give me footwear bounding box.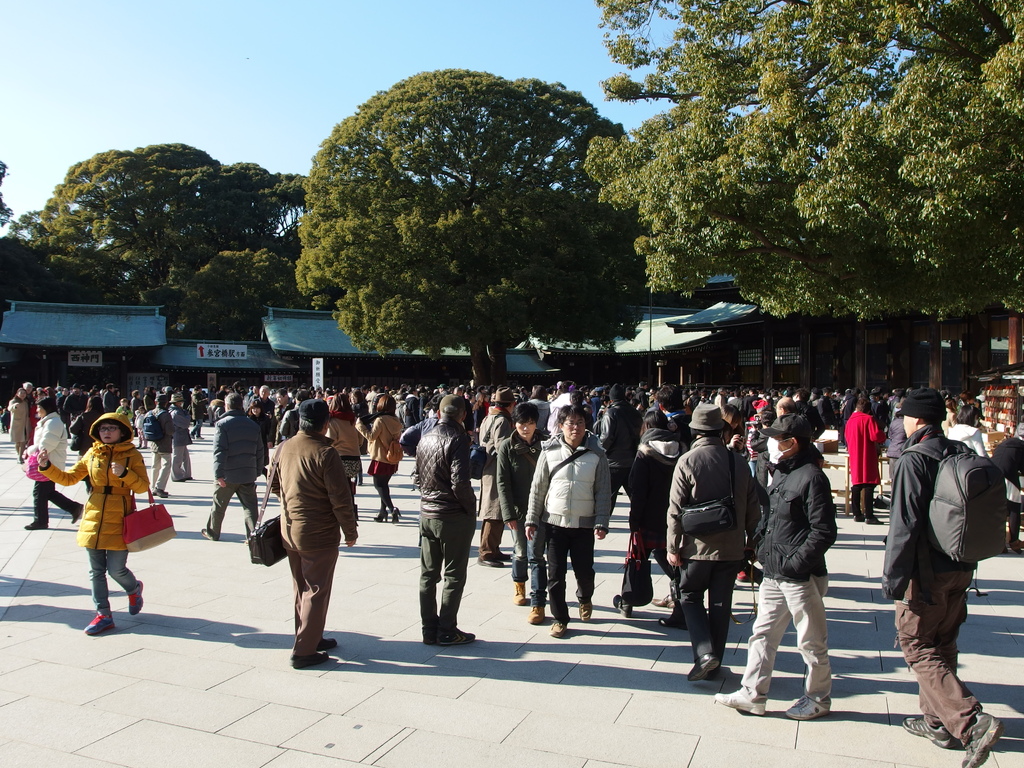
[616,593,633,618].
